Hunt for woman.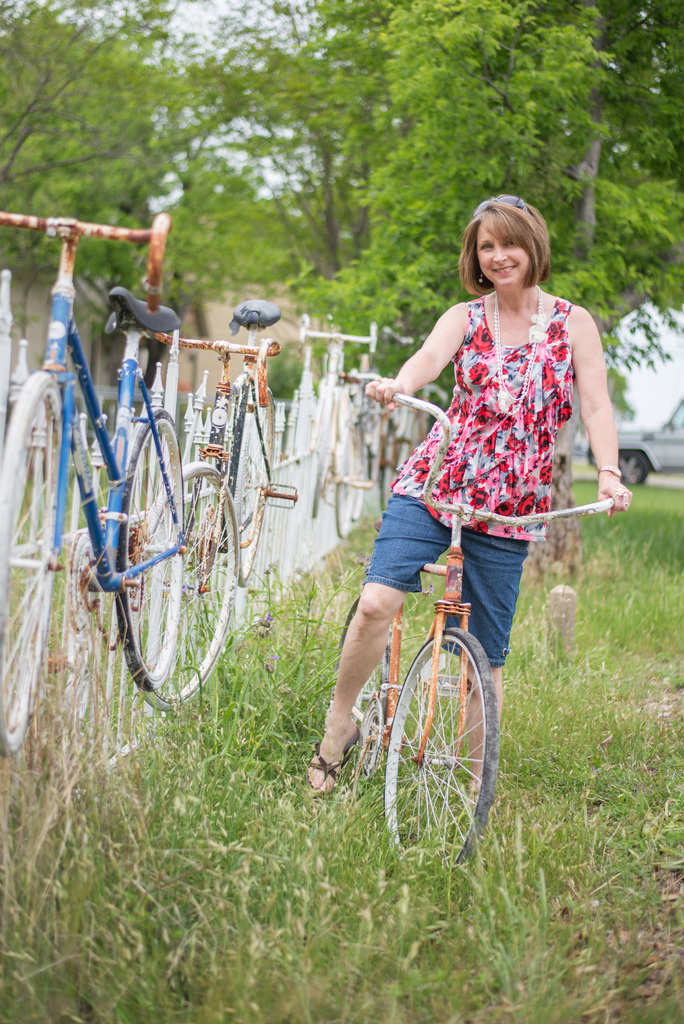
Hunted down at bbox=(297, 195, 632, 795).
